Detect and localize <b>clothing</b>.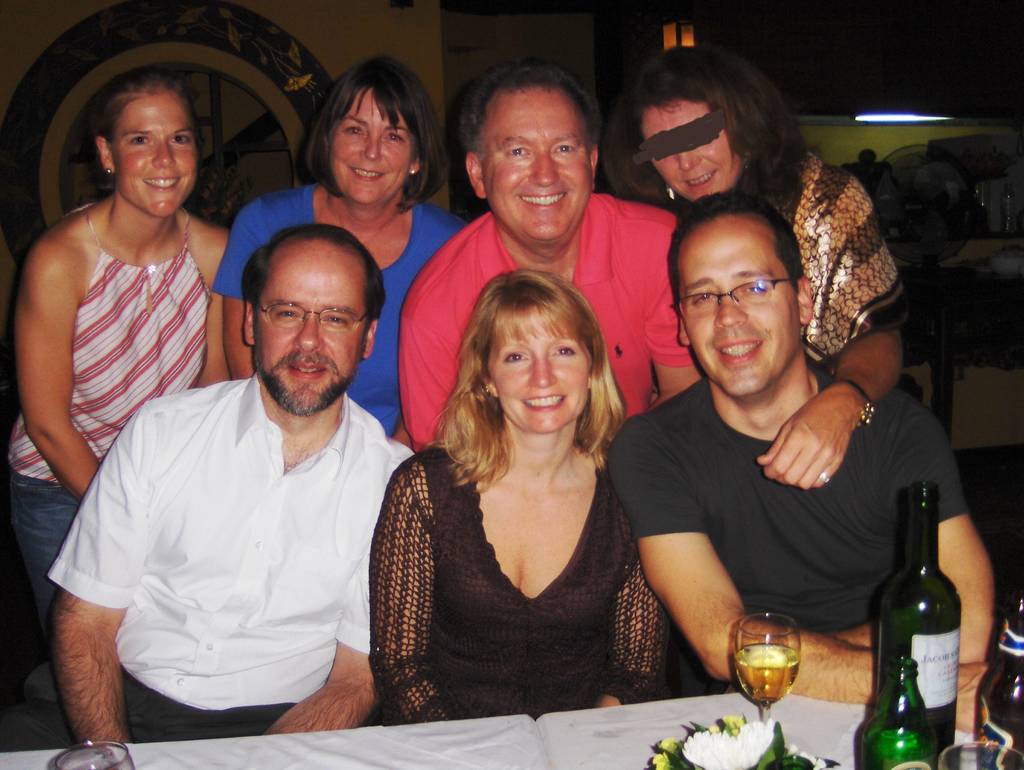
Localized at (left=396, top=192, right=700, bottom=451).
